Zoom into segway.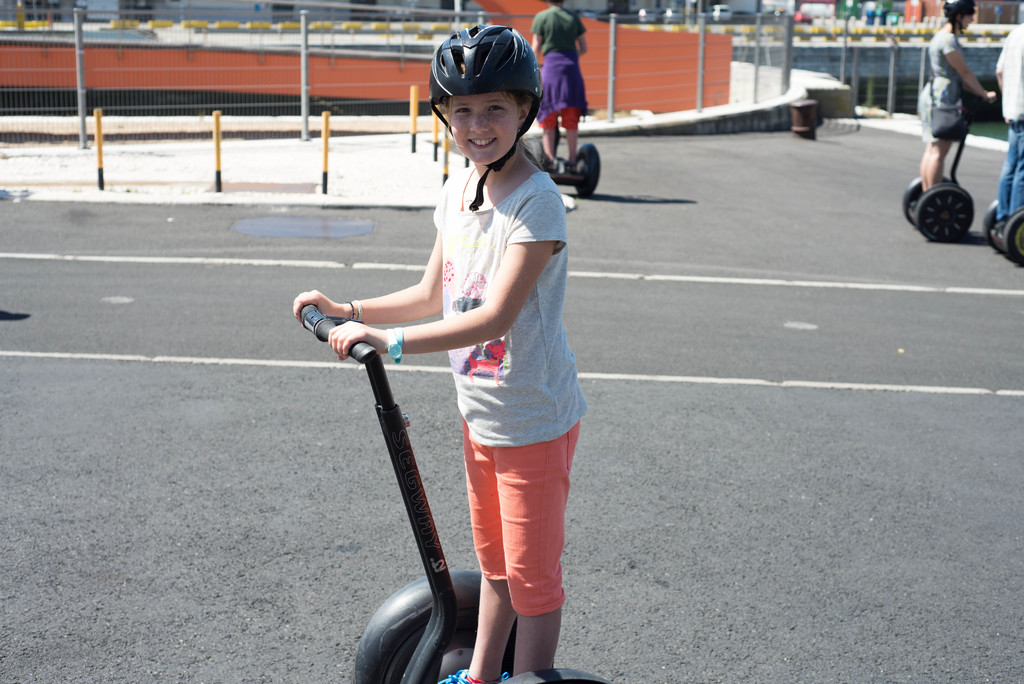
Zoom target: [left=303, top=304, right=606, bottom=683].
